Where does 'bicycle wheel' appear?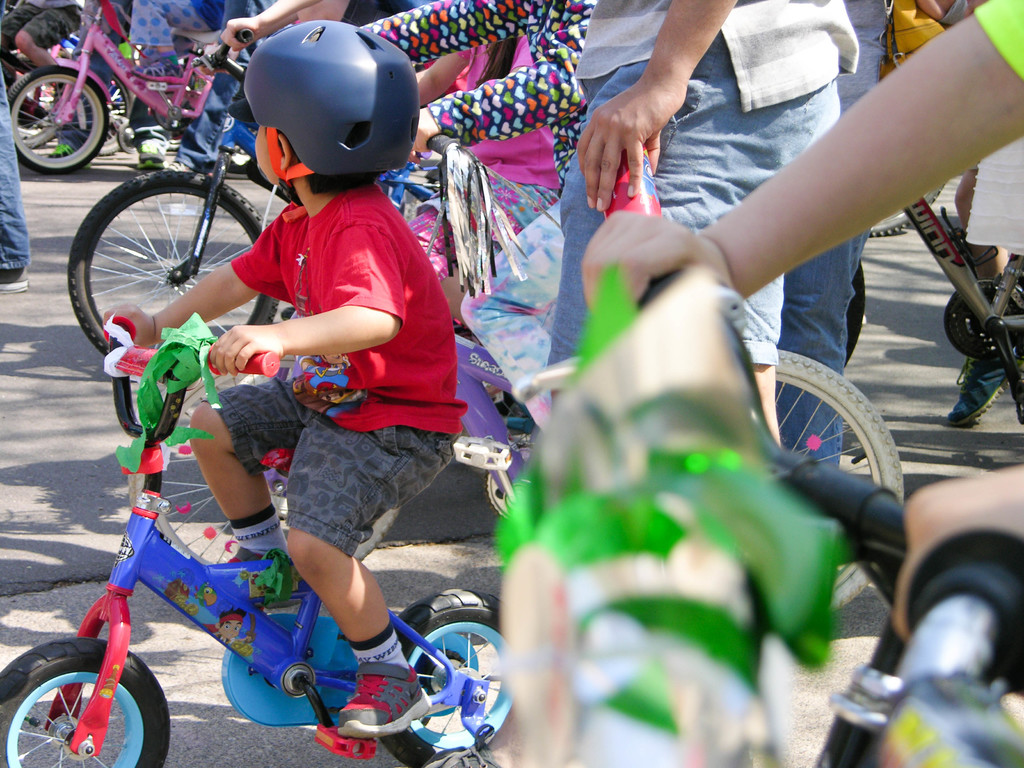
Appears at 776,346,908,604.
